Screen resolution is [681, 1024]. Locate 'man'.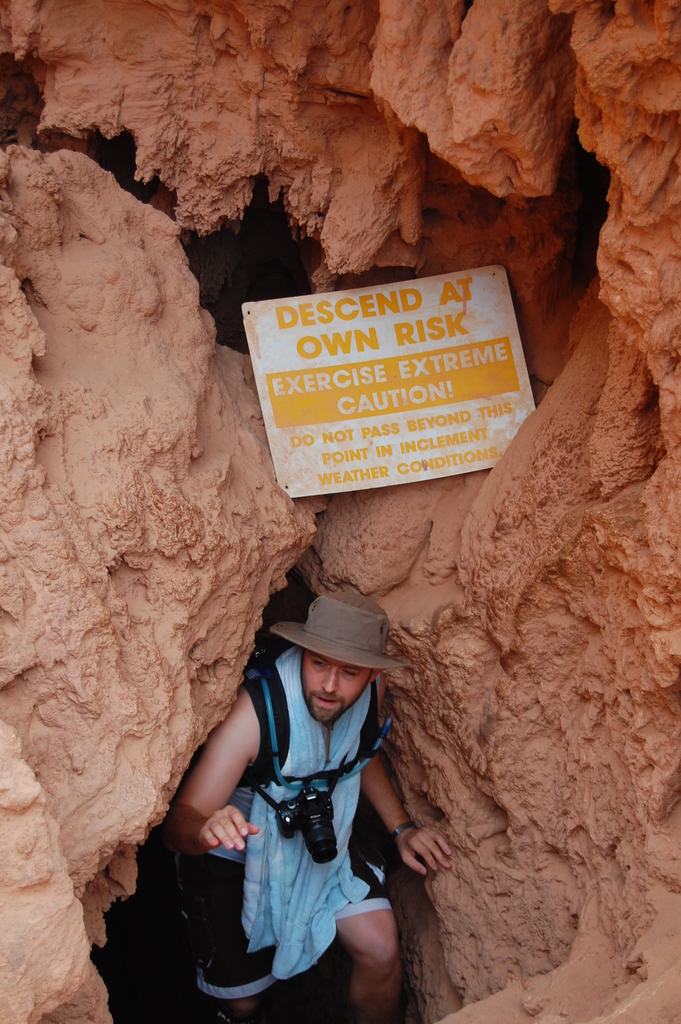
bbox(166, 575, 448, 1023).
